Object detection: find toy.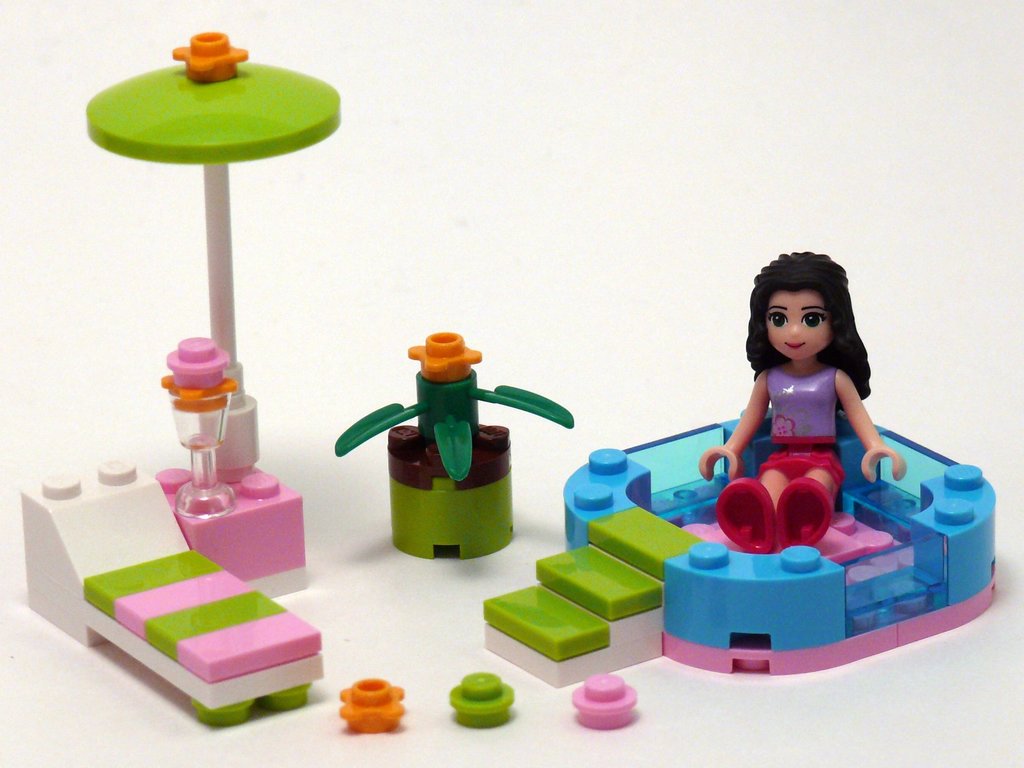
{"x1": 15, "y1": 460, "x2": 326, "y2": 720}.
